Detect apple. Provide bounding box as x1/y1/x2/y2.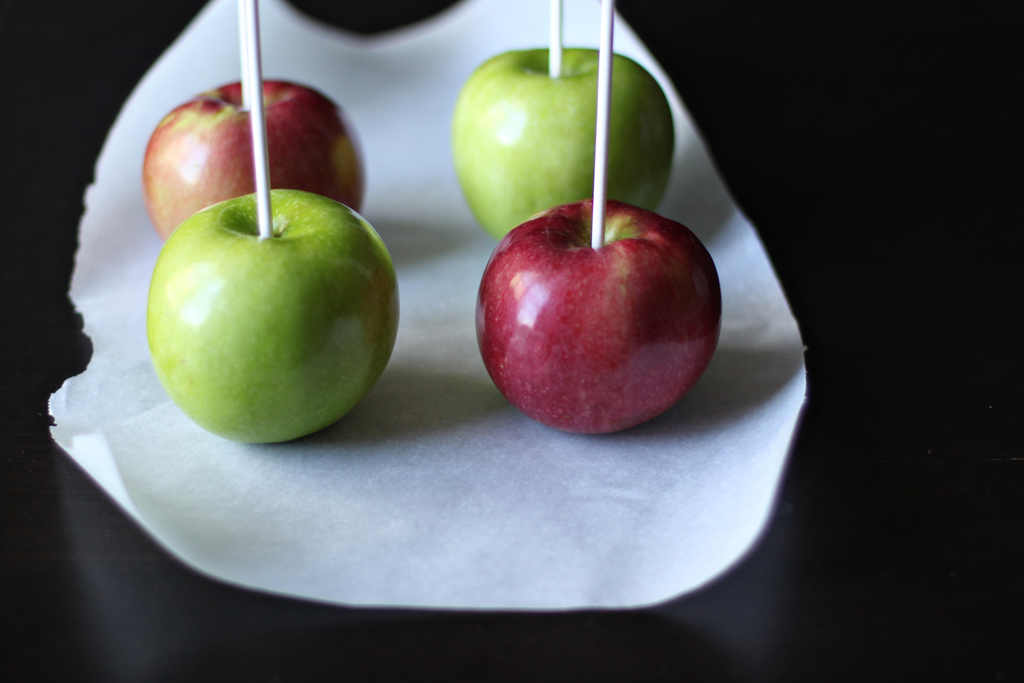
463/184/715/440.
